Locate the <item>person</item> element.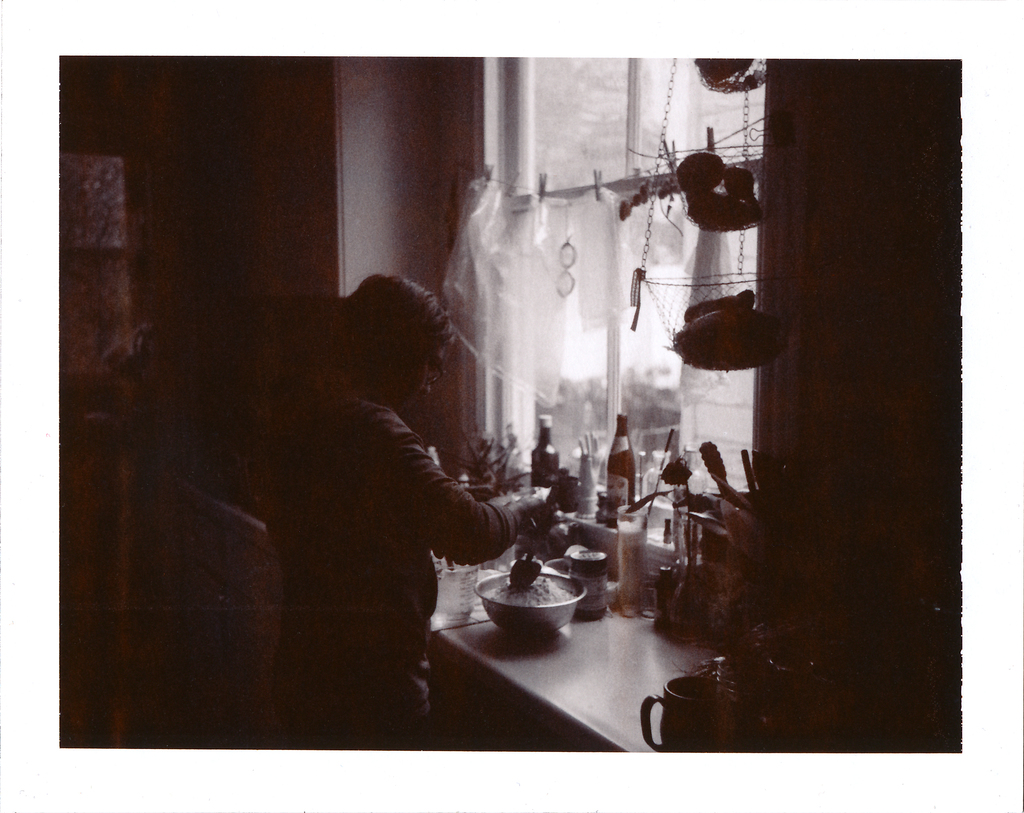
Element bbox: 269:271:567:755.
